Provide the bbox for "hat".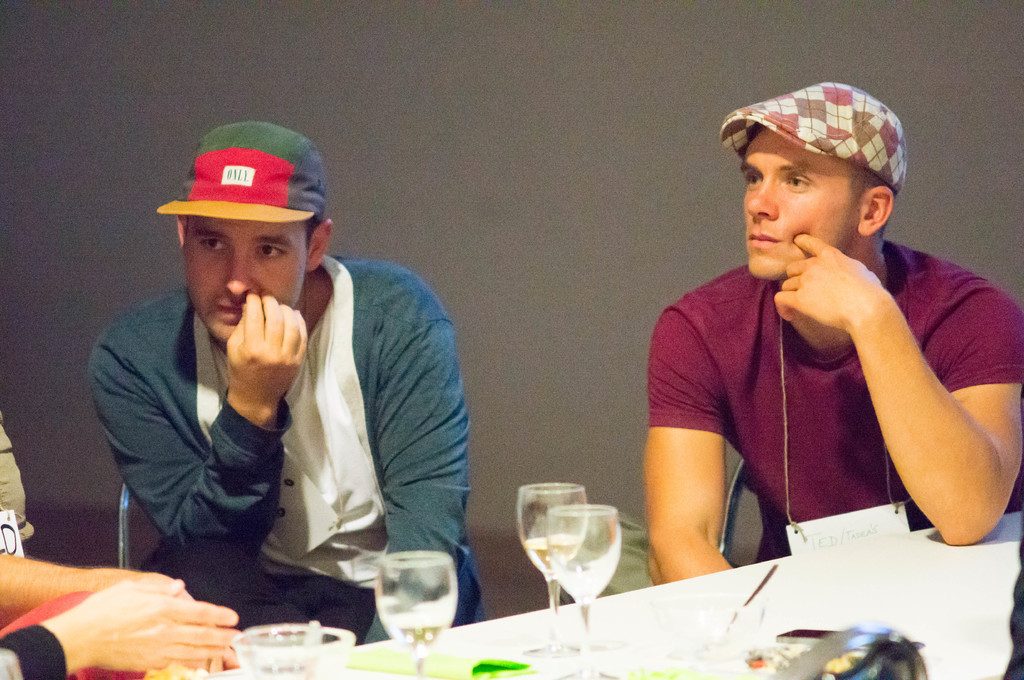
locate(150, 118, 325, 223).
